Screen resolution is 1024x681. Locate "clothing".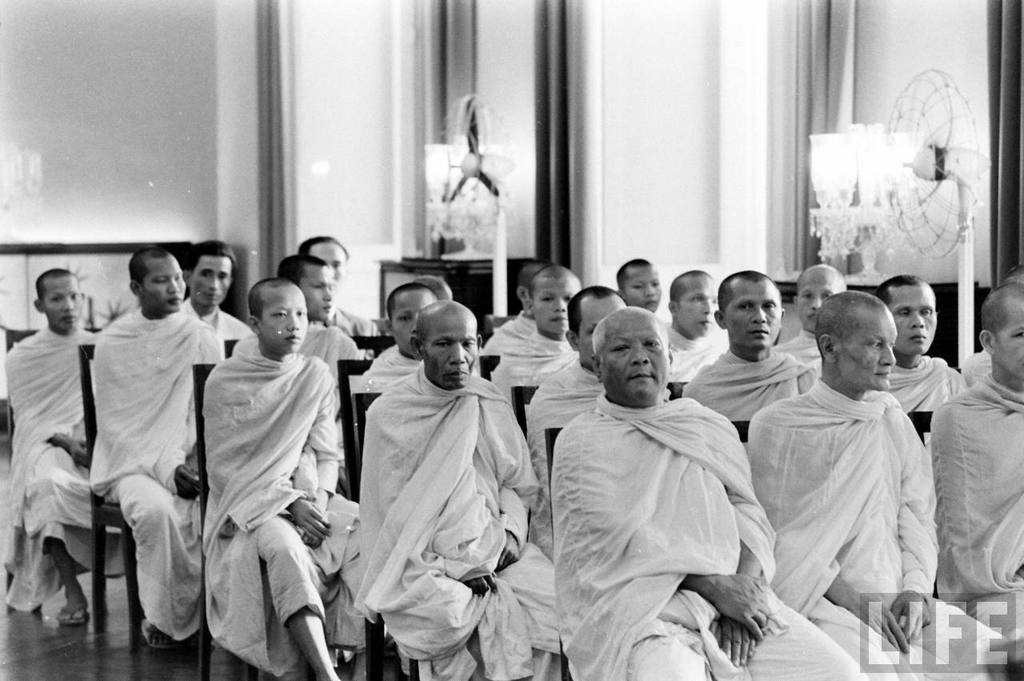
bbox(0, 332, 124, 607).
